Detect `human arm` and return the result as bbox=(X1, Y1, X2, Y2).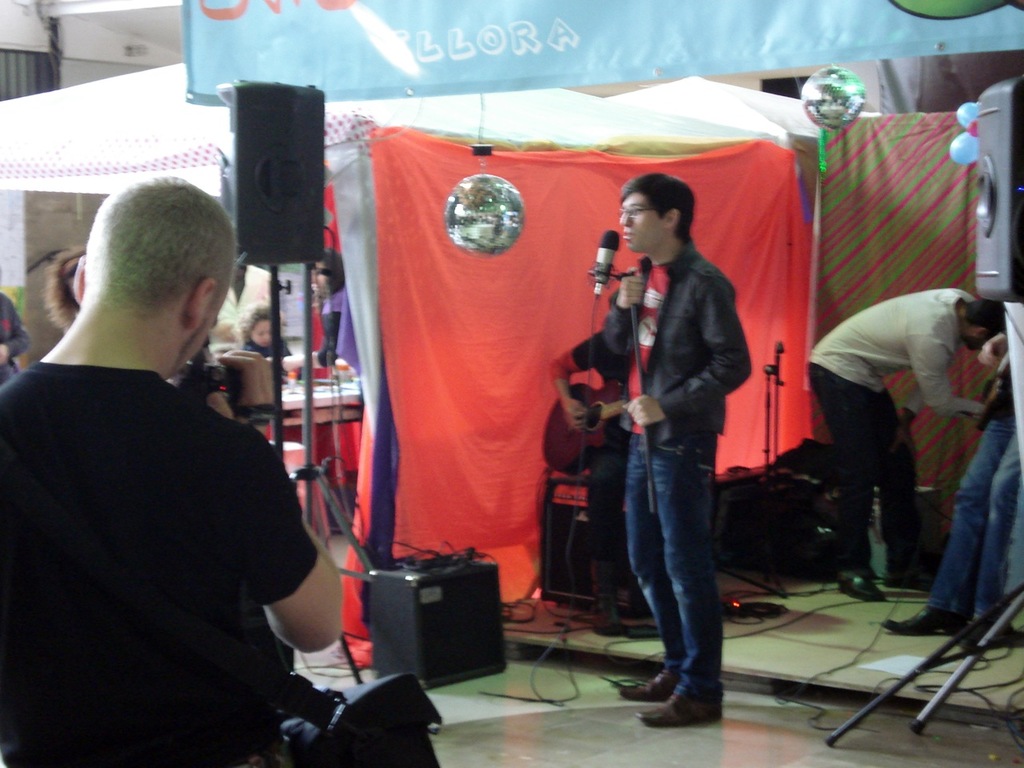
bbox=(550, 328, 610, 422).
